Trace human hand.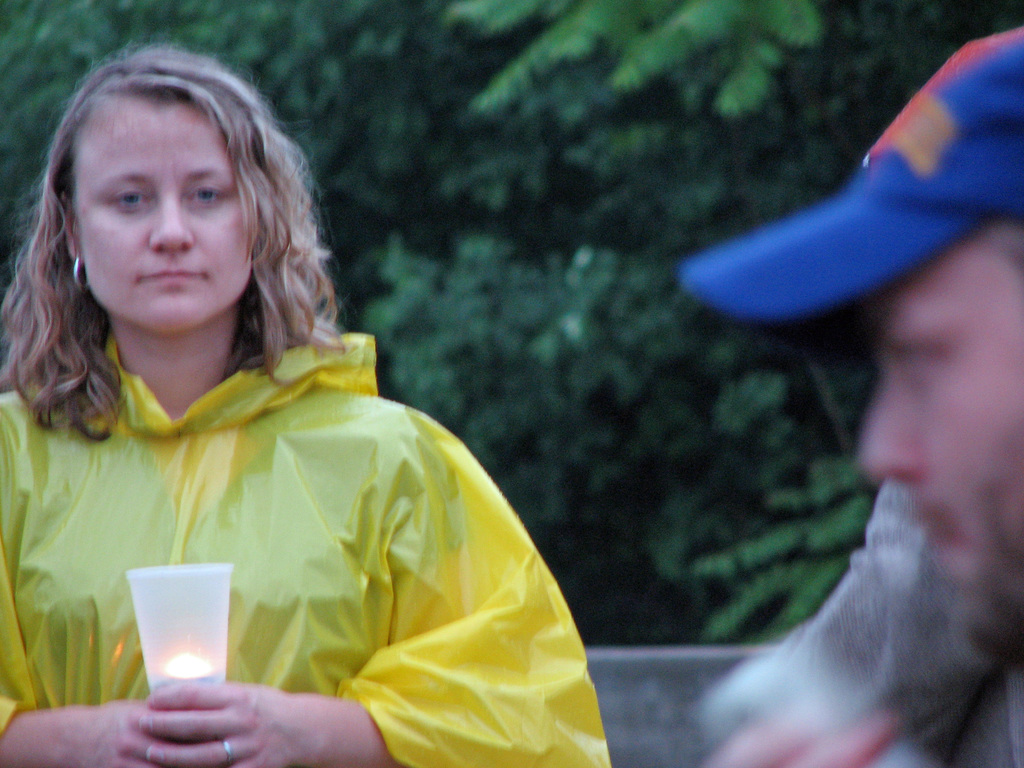
Traced to <region>704, 712, 908, 767</region>.
